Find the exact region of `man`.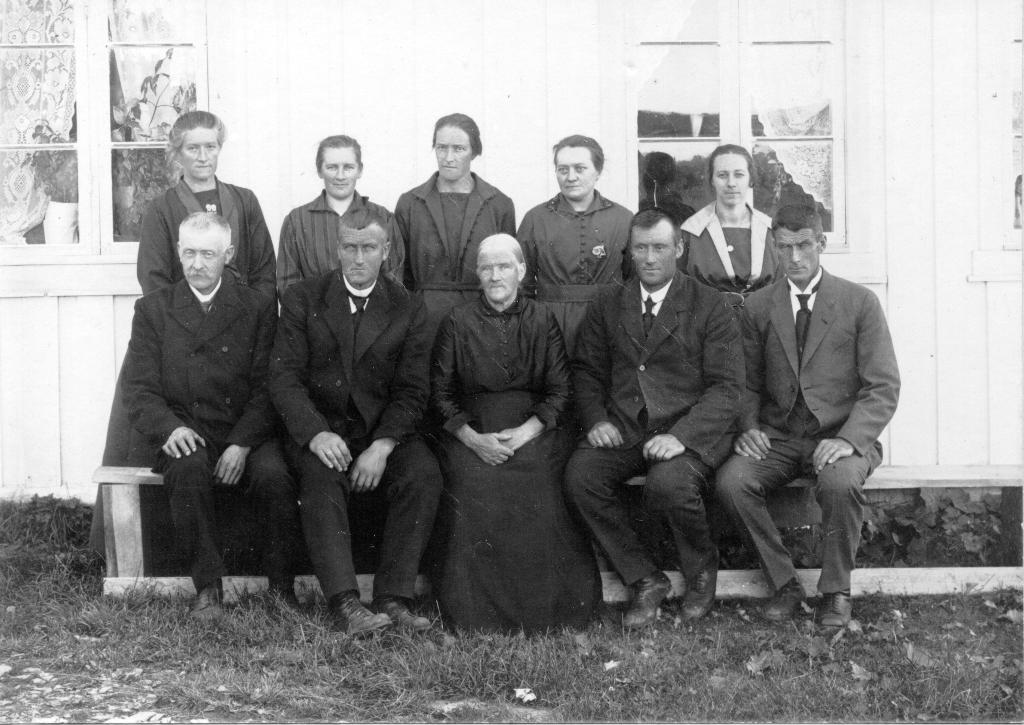
Exact region: box(132, 212, 315, 624).
